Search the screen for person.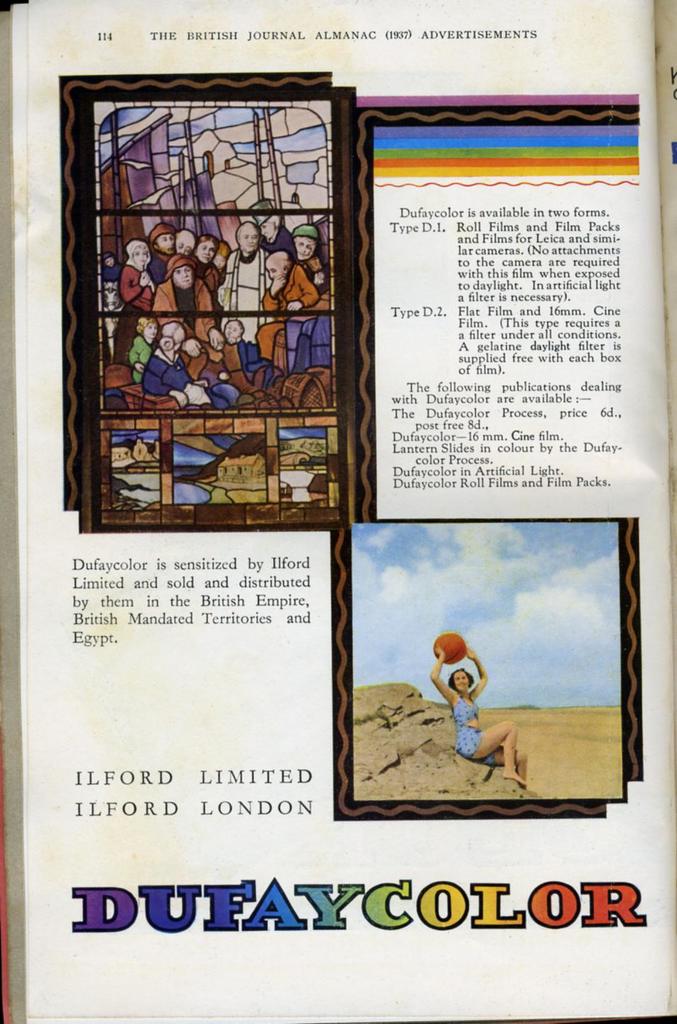
Found at [159,318,189,352].
